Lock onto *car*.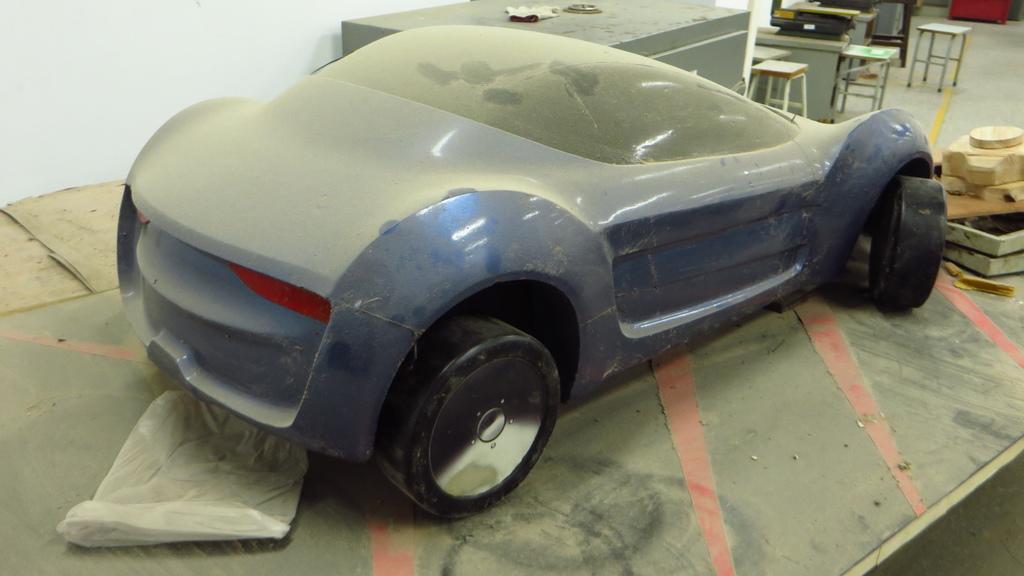
Locked: (left=116, top=19, right=951, bottom=522).
